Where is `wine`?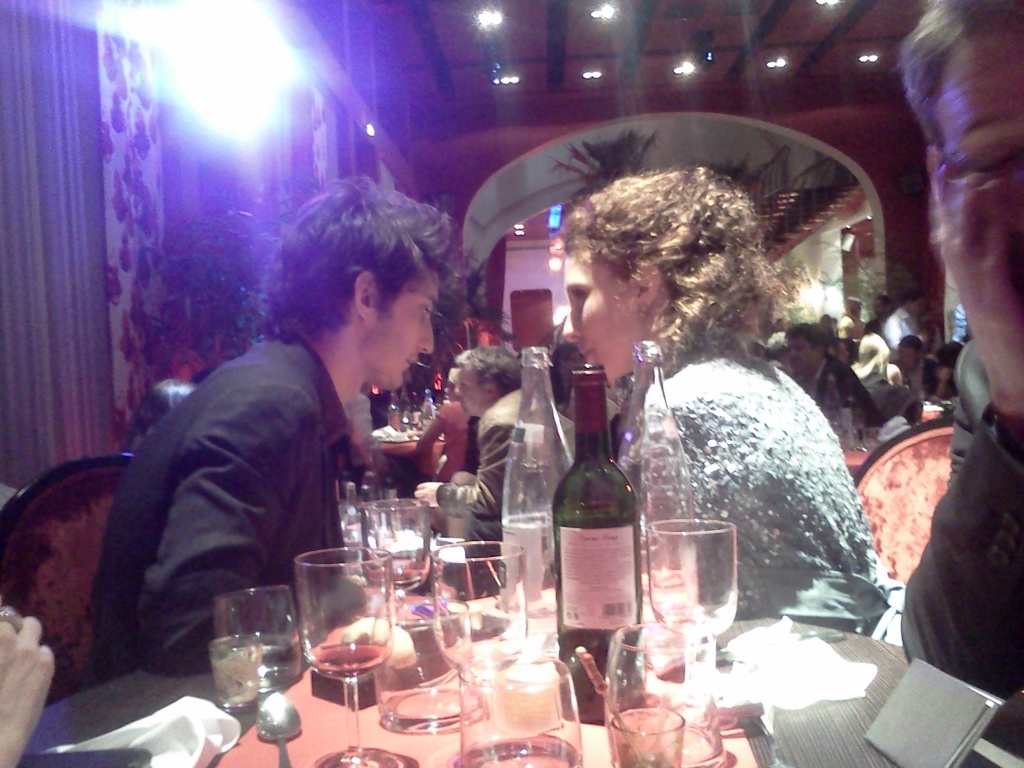
<region>550, 358, 641, 724</region>.
